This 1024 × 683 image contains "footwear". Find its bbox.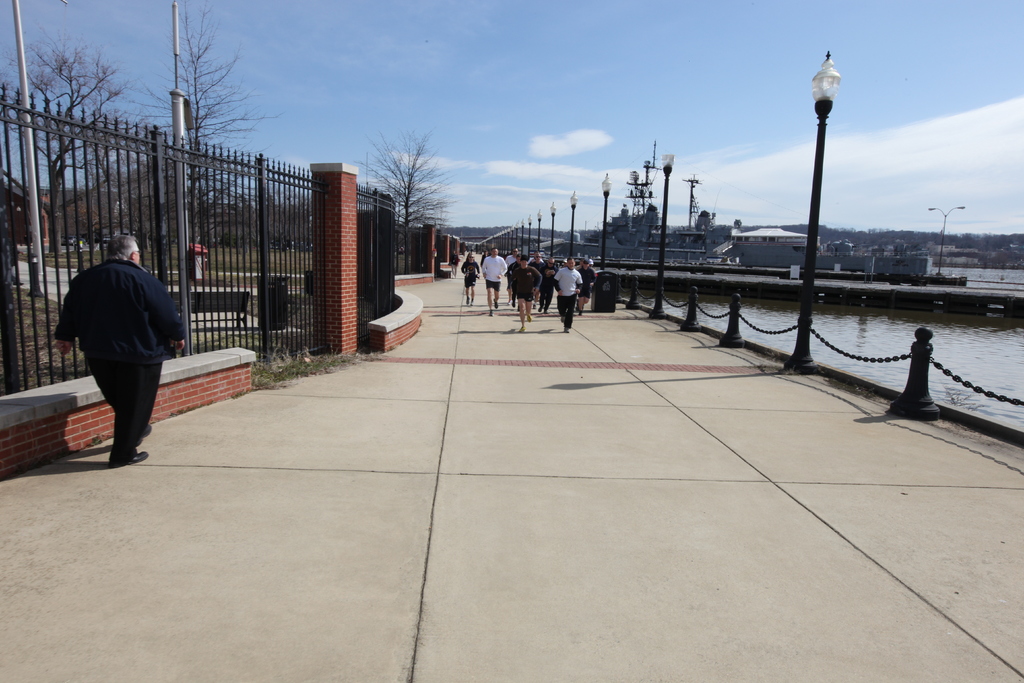
493 297 500 310.
